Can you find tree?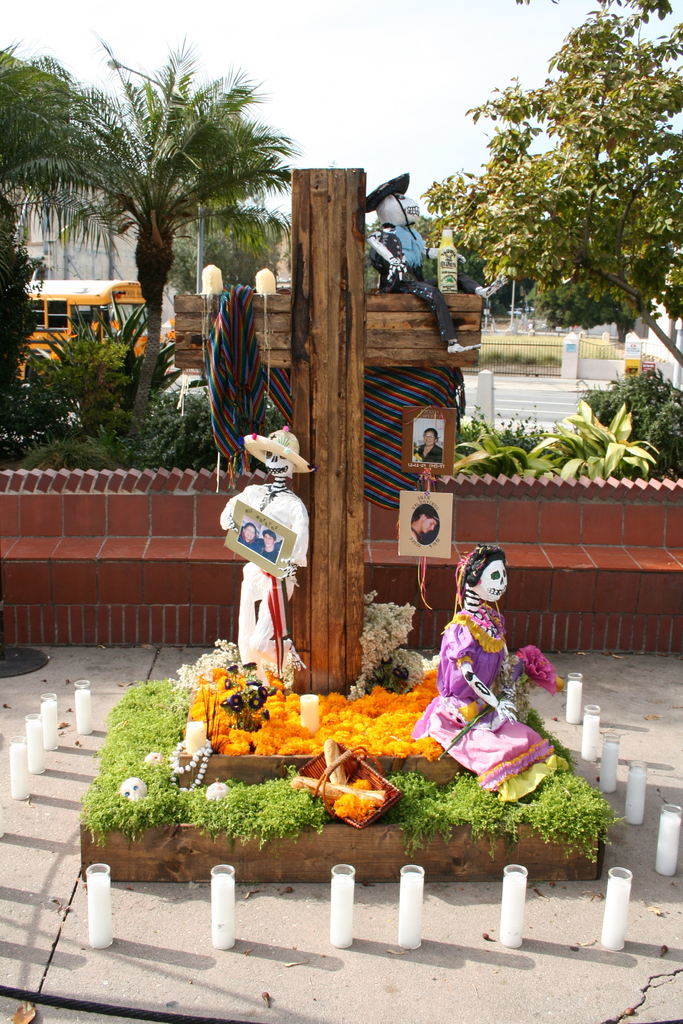
Yes, bounding box: 432,22,679,362.
